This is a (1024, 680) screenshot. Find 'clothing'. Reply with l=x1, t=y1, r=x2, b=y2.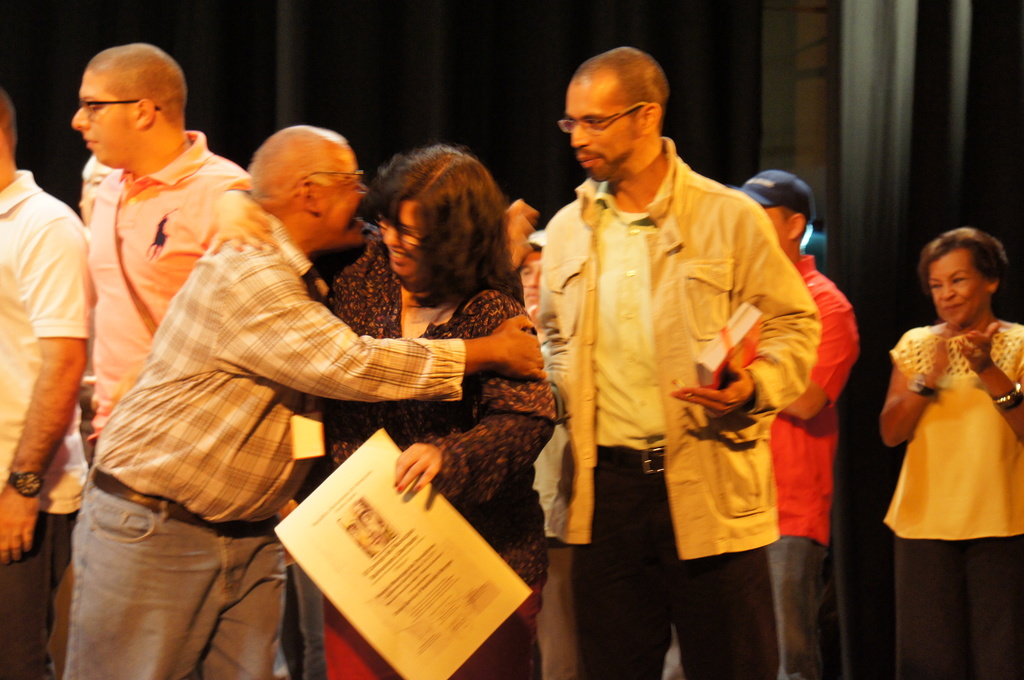
l=895, t=320, r=1023, b=679.
